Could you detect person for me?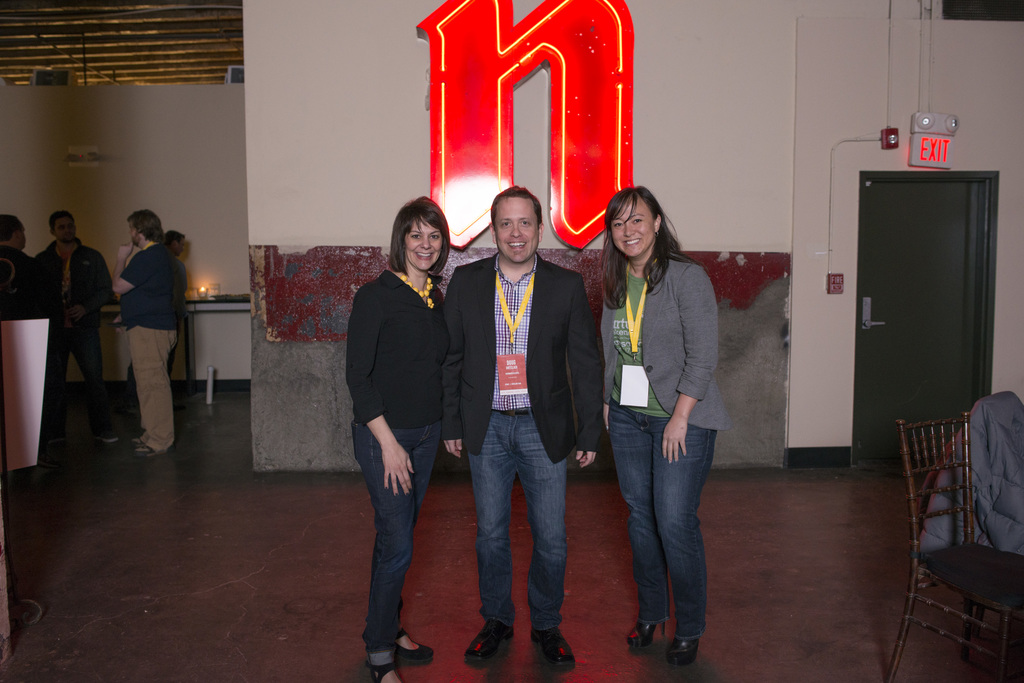
Detection result: bbox=[36, 207, 108, 435].
